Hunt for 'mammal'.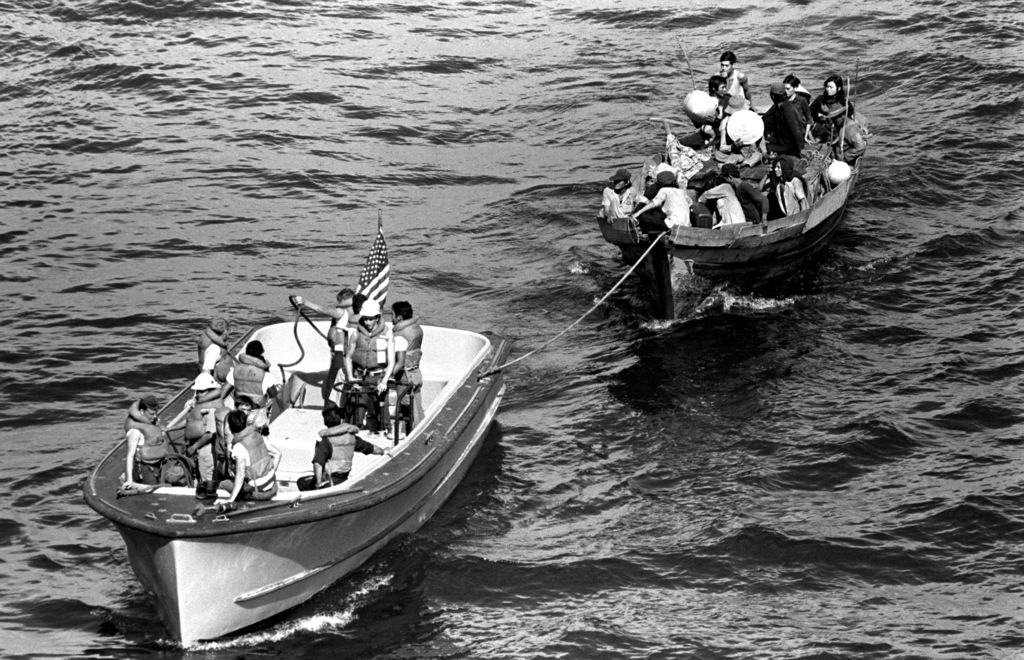
Hunted down at (left=719, top=159, right=772, bottom=226).
